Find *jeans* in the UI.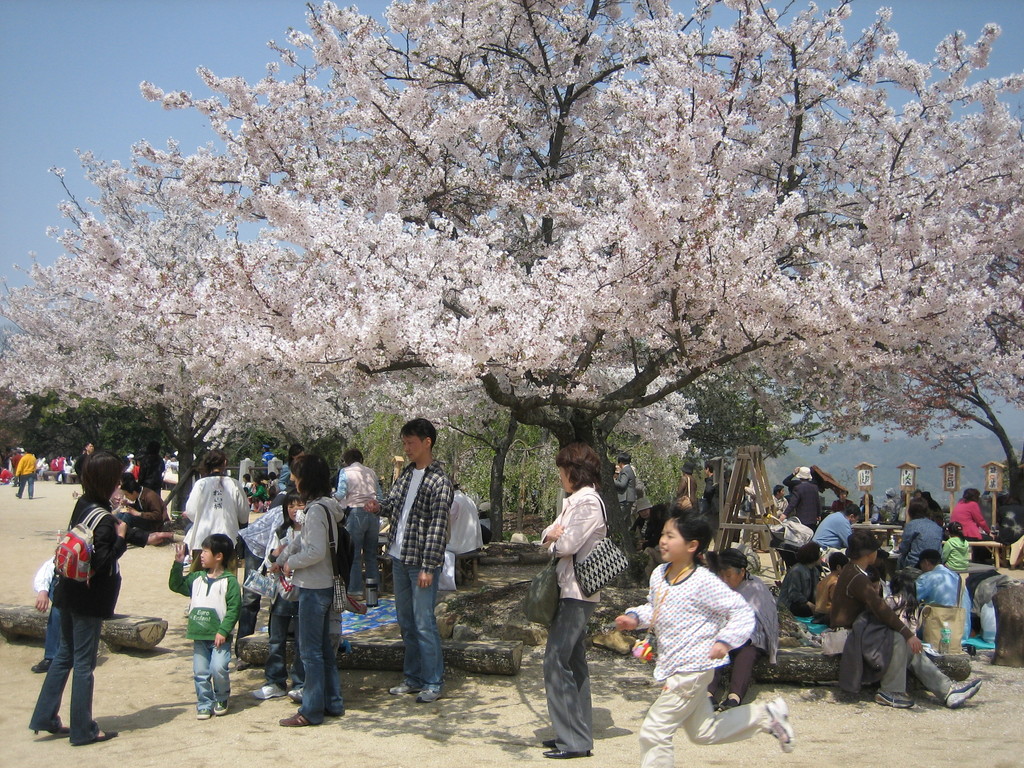
UI element at bbox=[637, 671, 772, 767].
